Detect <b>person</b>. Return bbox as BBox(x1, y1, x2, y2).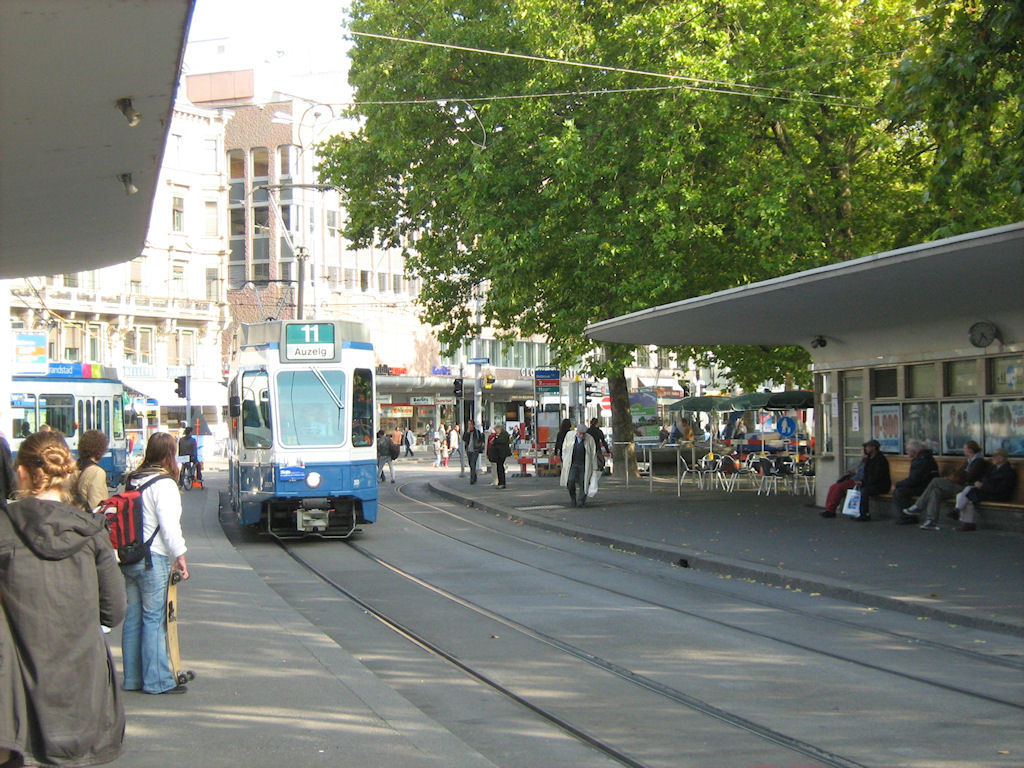
BBox(69, 430, 110, 510).
